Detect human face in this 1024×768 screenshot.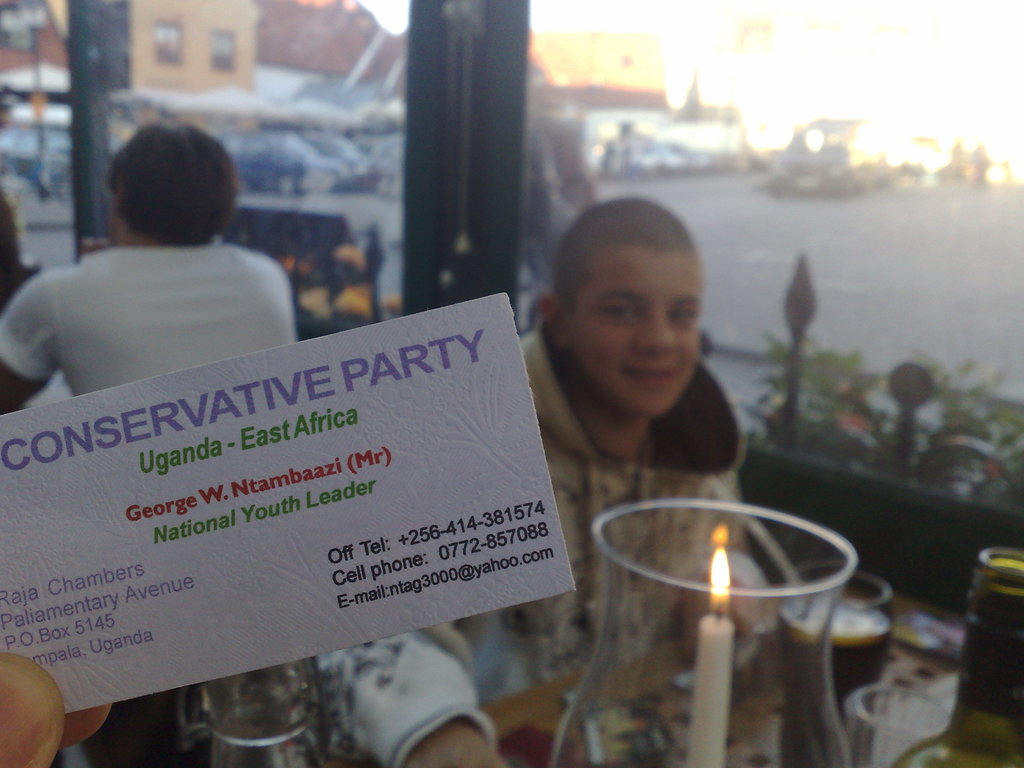
Detection: <box>568,246,702,415</box>.
